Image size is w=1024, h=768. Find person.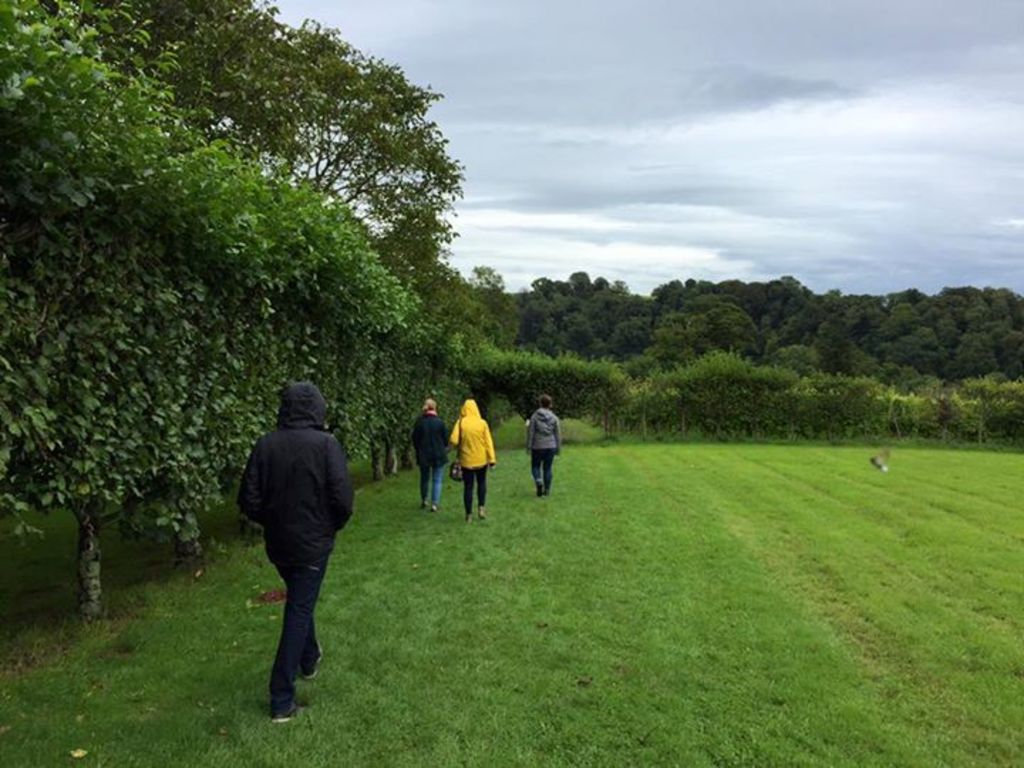
(447,402,492,523).
